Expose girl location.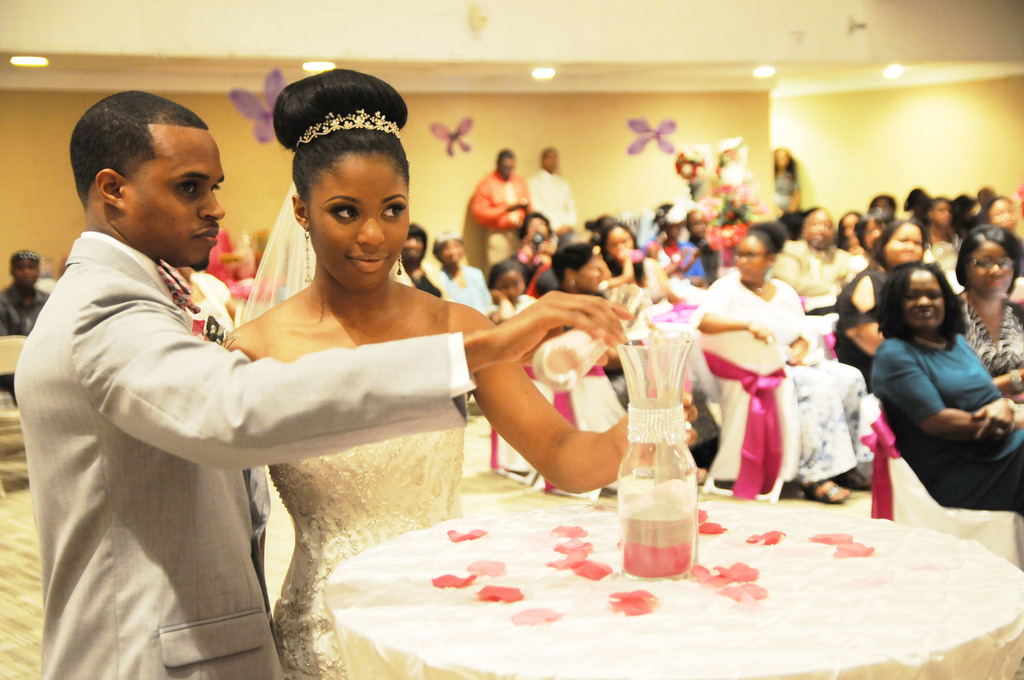
Exposed at <region>872, 261, 1023, 501</region>.
